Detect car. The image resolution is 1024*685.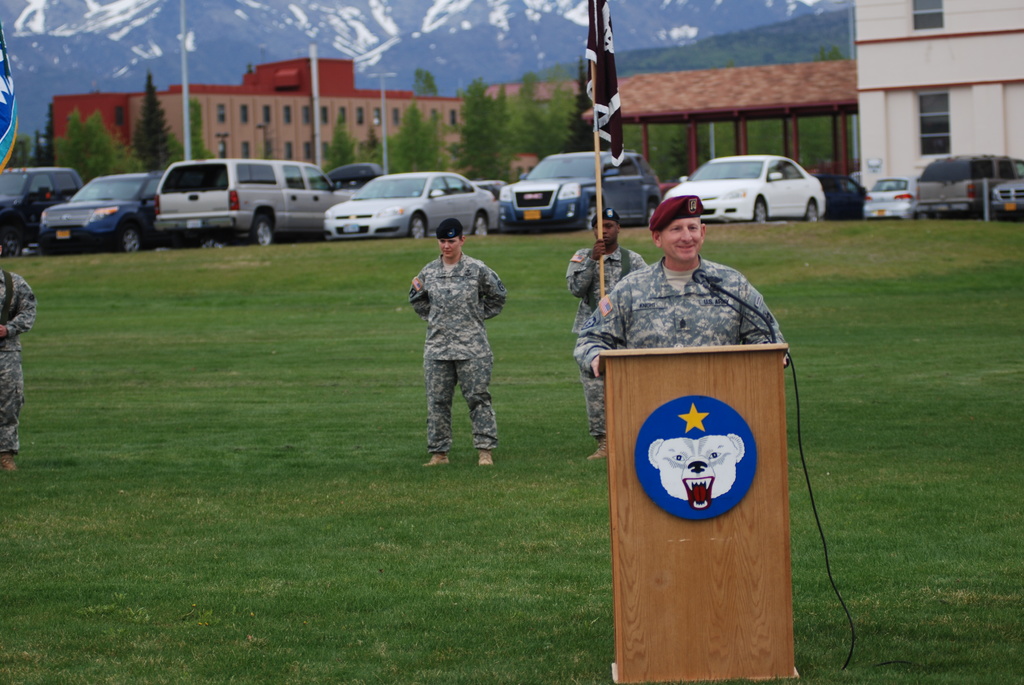
detection(662, 155, 826, 224).
